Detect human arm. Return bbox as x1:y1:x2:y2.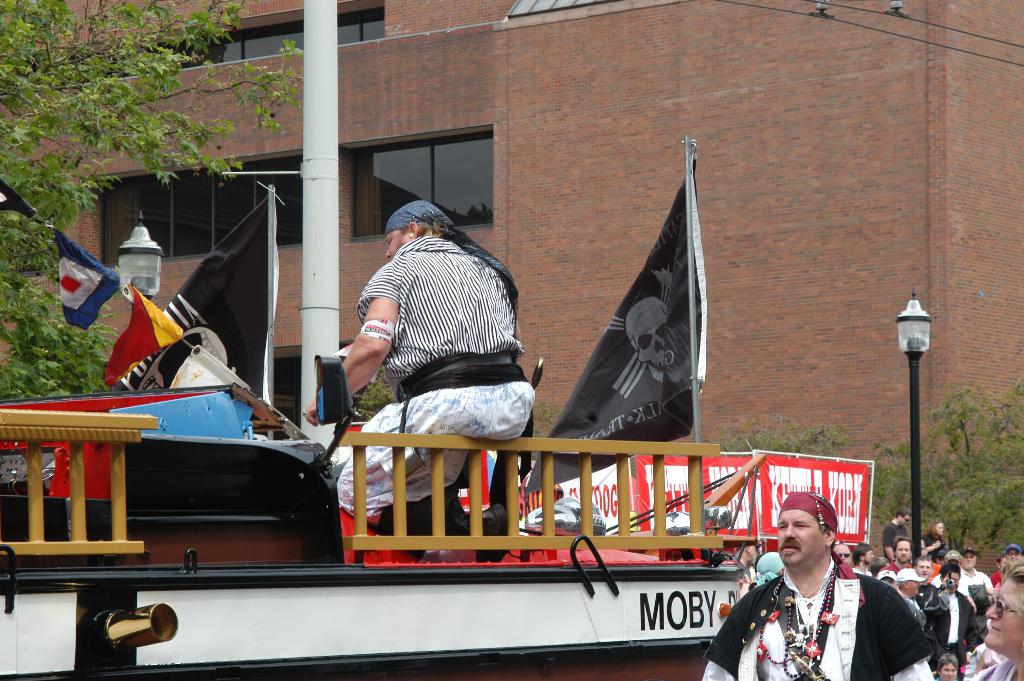
888:579:932:680.
